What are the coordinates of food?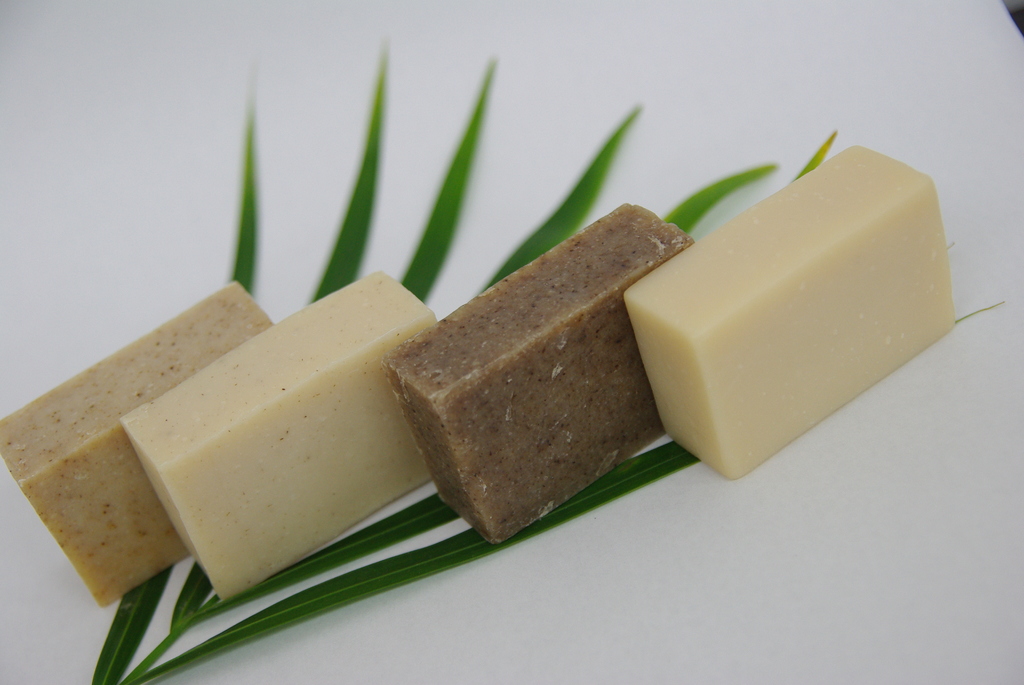
(x1=120, y1=269, x2=438, y2=601).
